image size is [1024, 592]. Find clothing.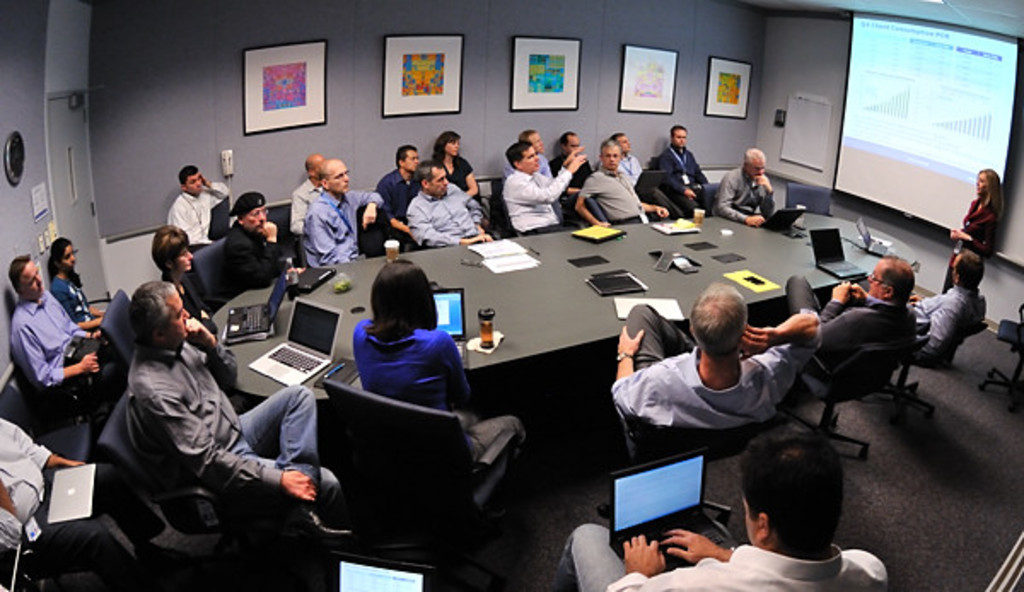
526 148 558 177.
